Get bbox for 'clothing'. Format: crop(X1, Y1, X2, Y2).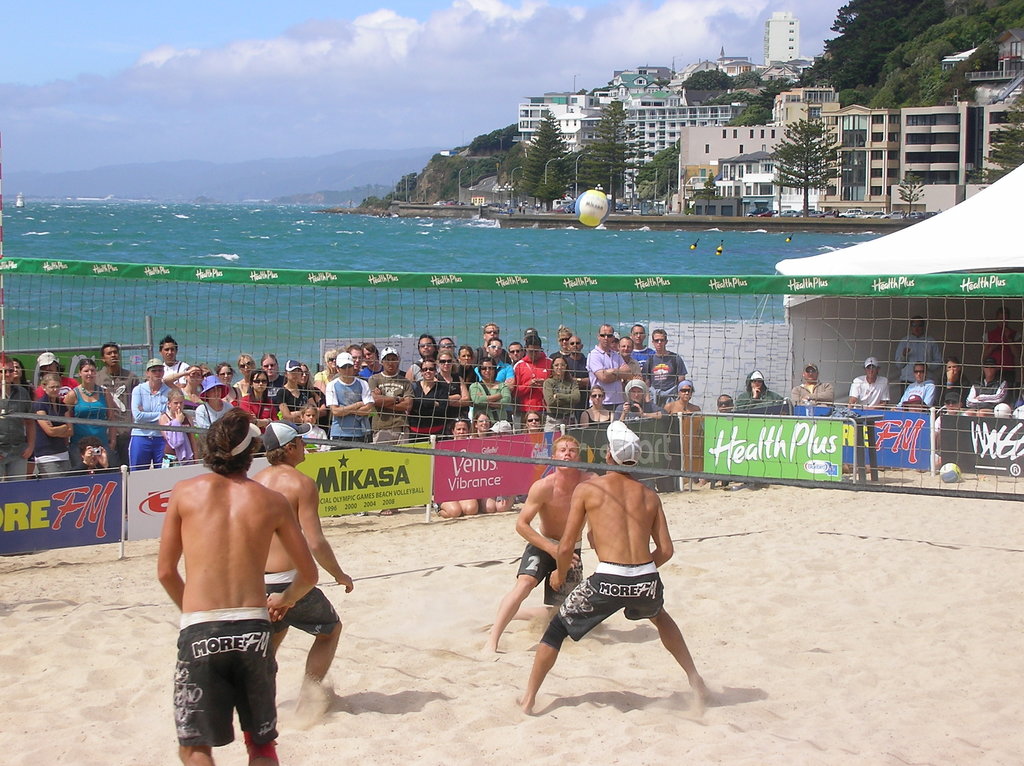
crop(514, 531, 584, 605).
